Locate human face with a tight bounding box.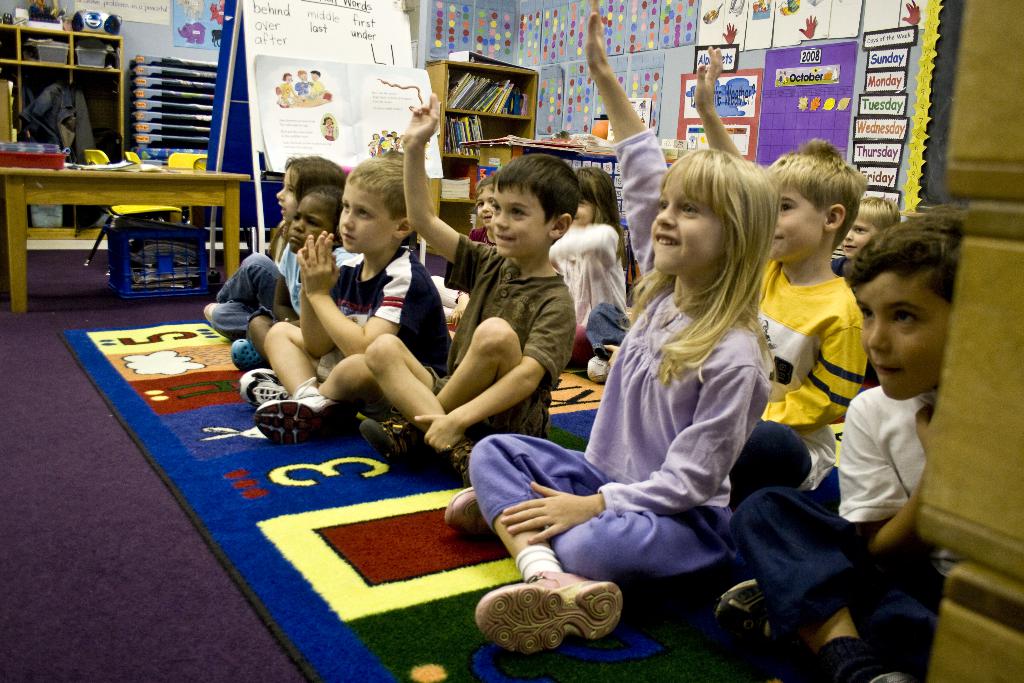
l=274, t=161, r=301, b=229.
